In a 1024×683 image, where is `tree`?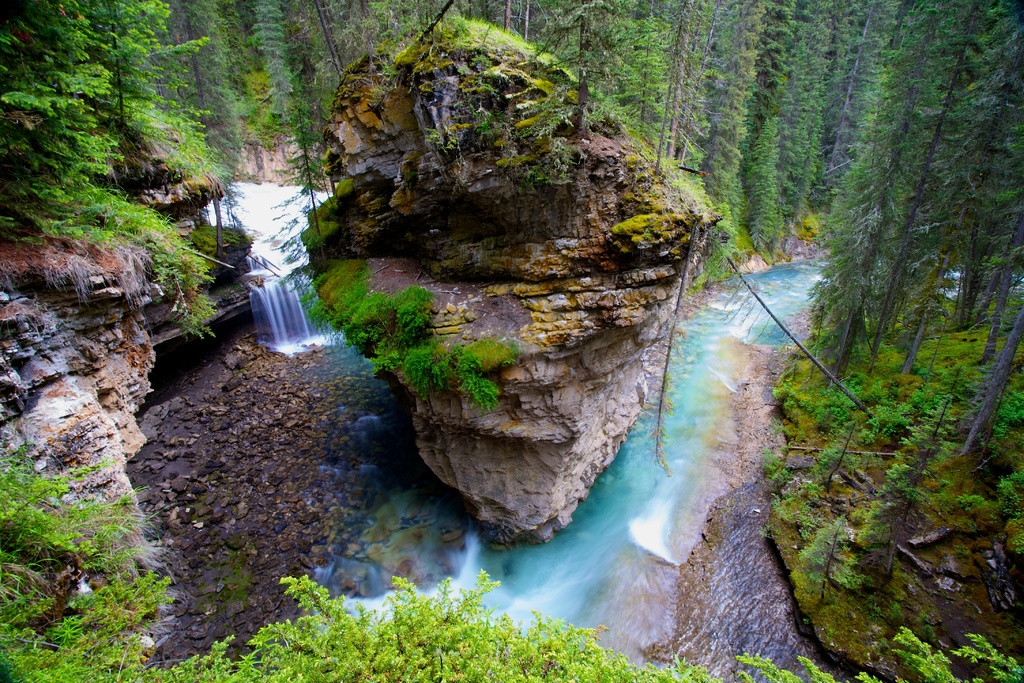
BBox(0, 0, 209, 122).
